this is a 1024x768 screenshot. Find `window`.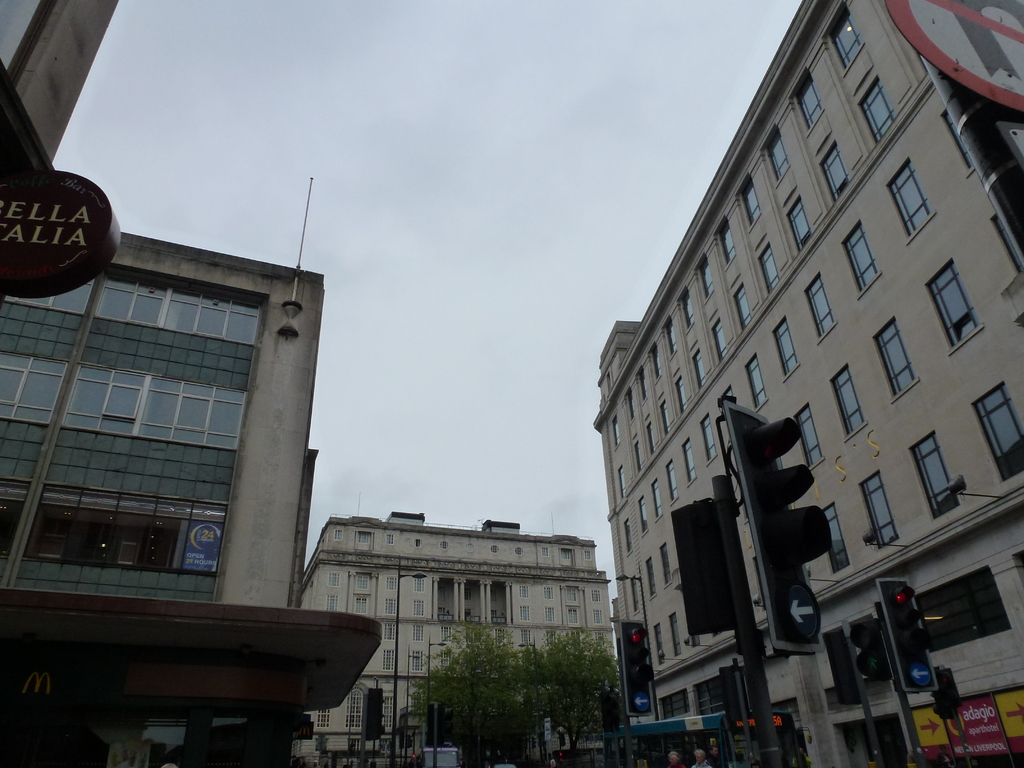
Bounding box: bbox=[518, 606, 531, 621].
